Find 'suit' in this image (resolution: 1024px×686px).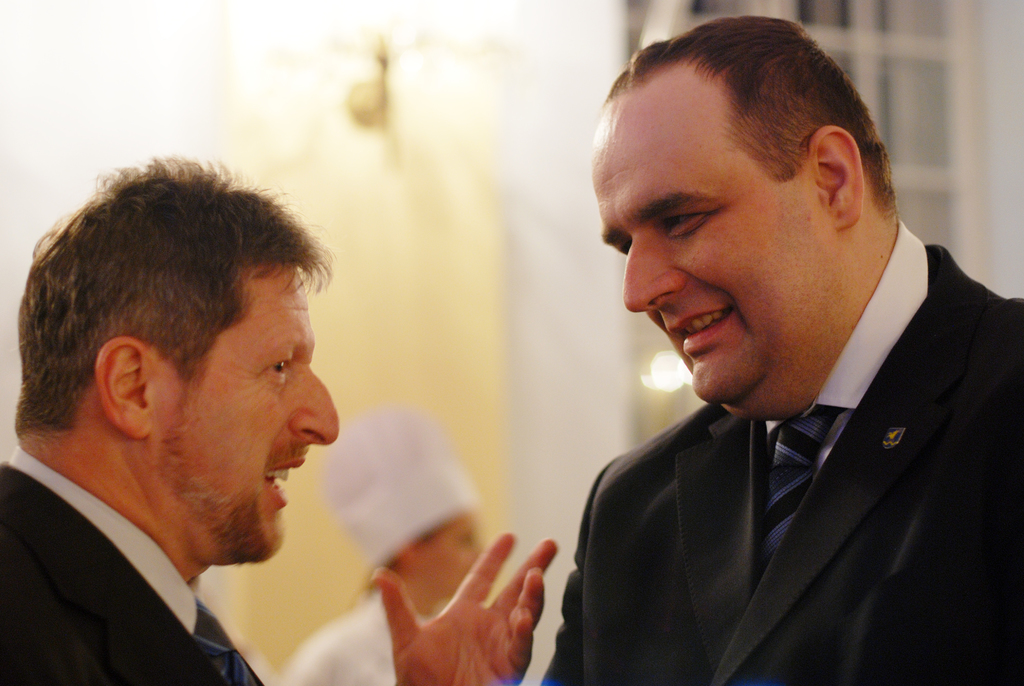
551,219,1023,674.
